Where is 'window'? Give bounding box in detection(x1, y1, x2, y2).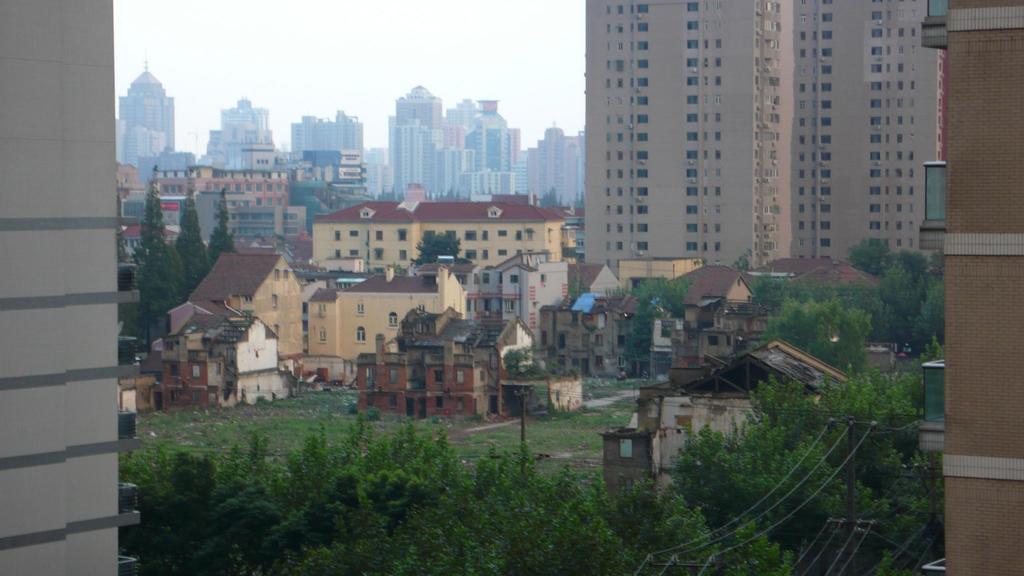
detection(457, 401, 462, 412).
